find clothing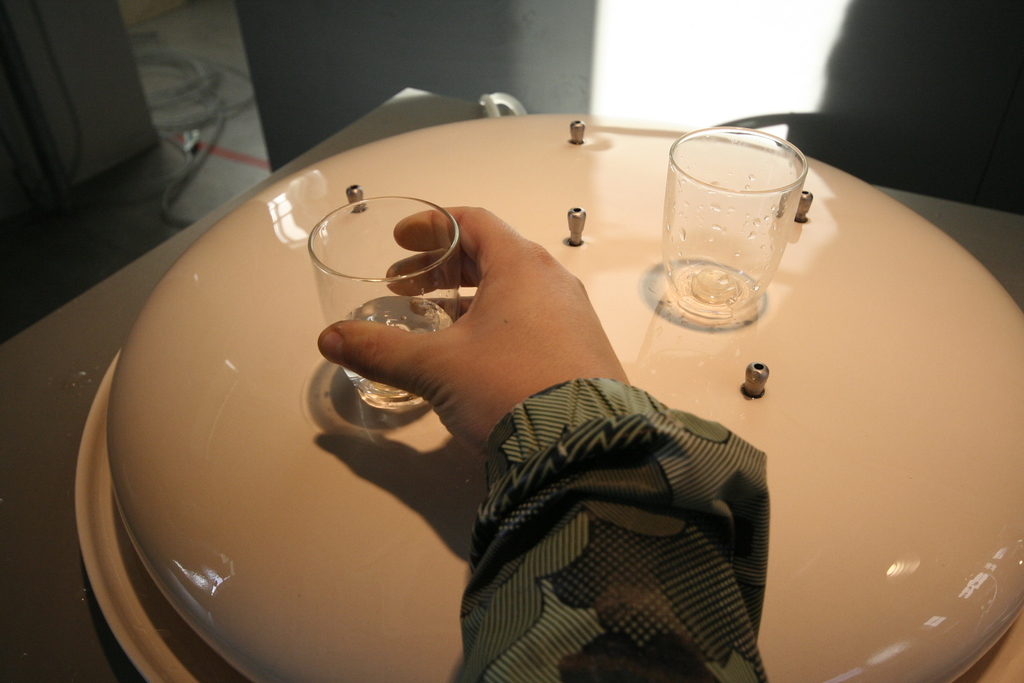
box(433, 338, 799, 682)
